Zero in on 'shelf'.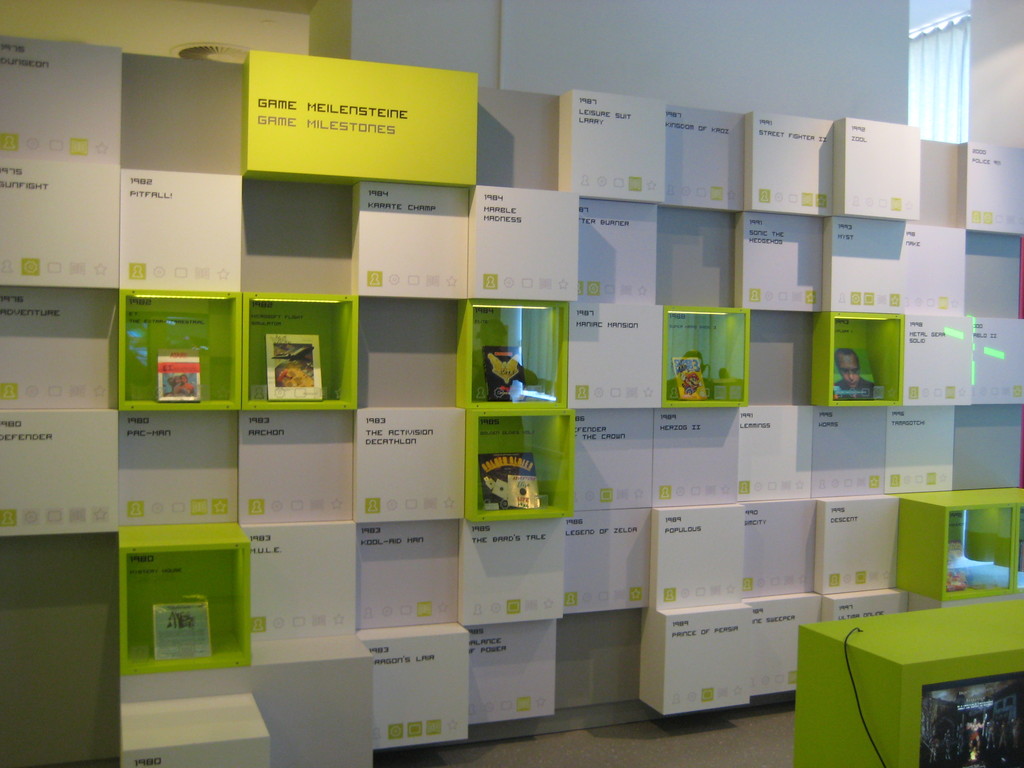
Zeroed in: <box>956,237,1023,321</box>.
